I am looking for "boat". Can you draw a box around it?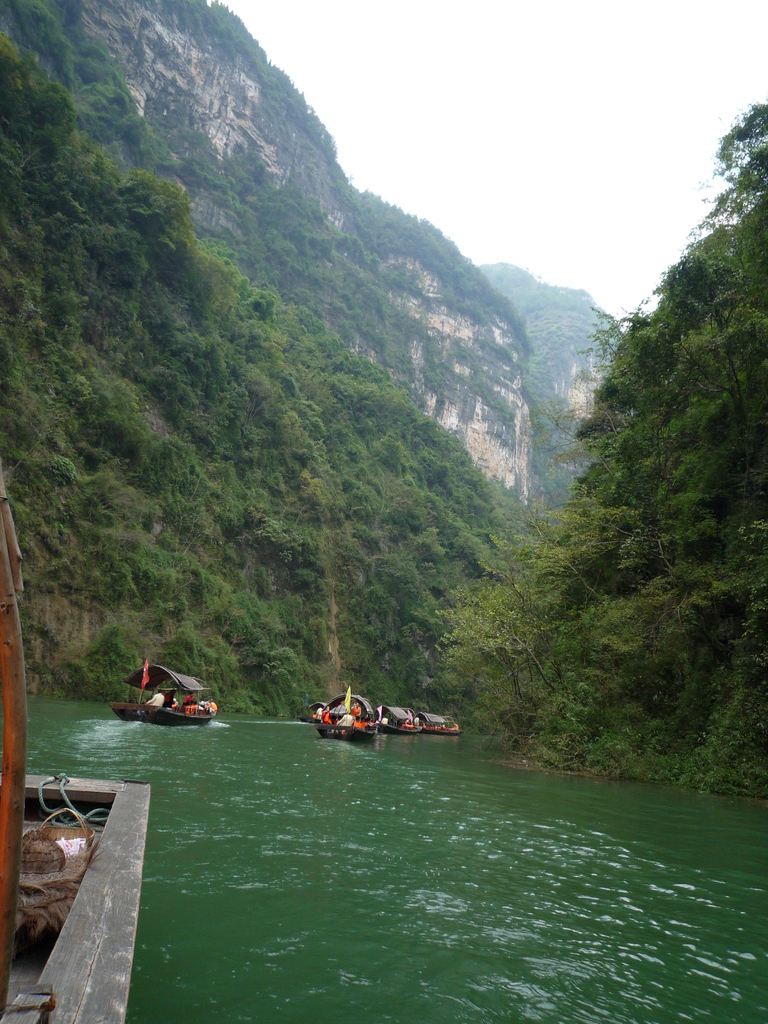
Sure, the bounding box is <box>114,666,227,732</box>.
